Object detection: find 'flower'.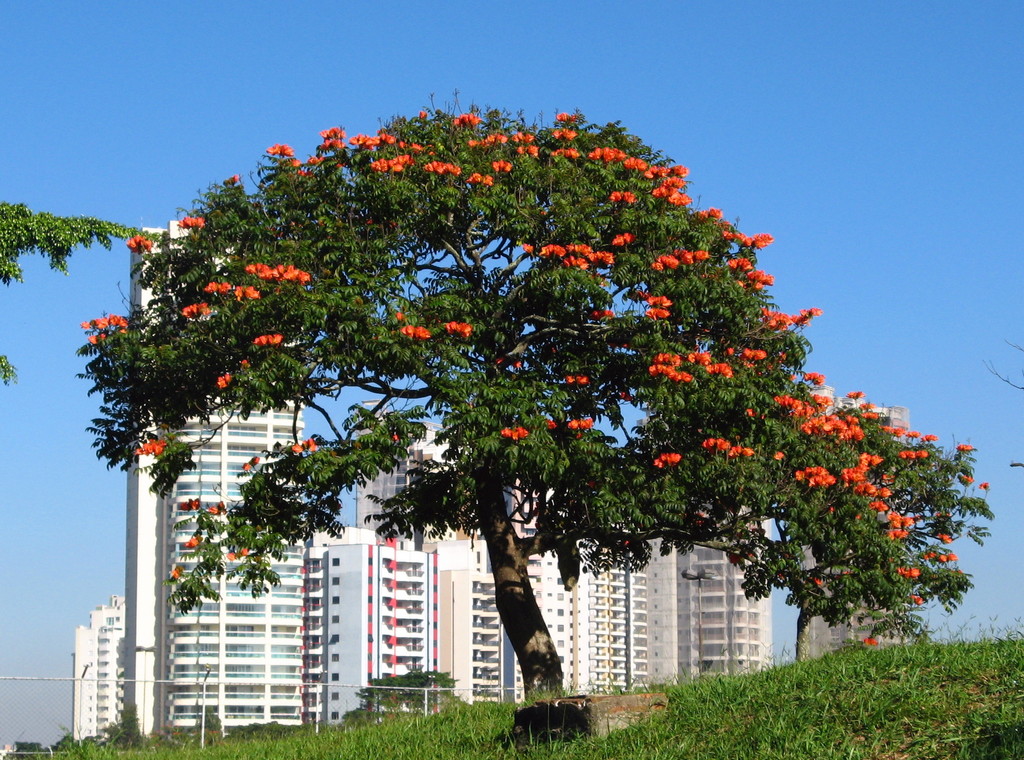
[602,305,617,317].
